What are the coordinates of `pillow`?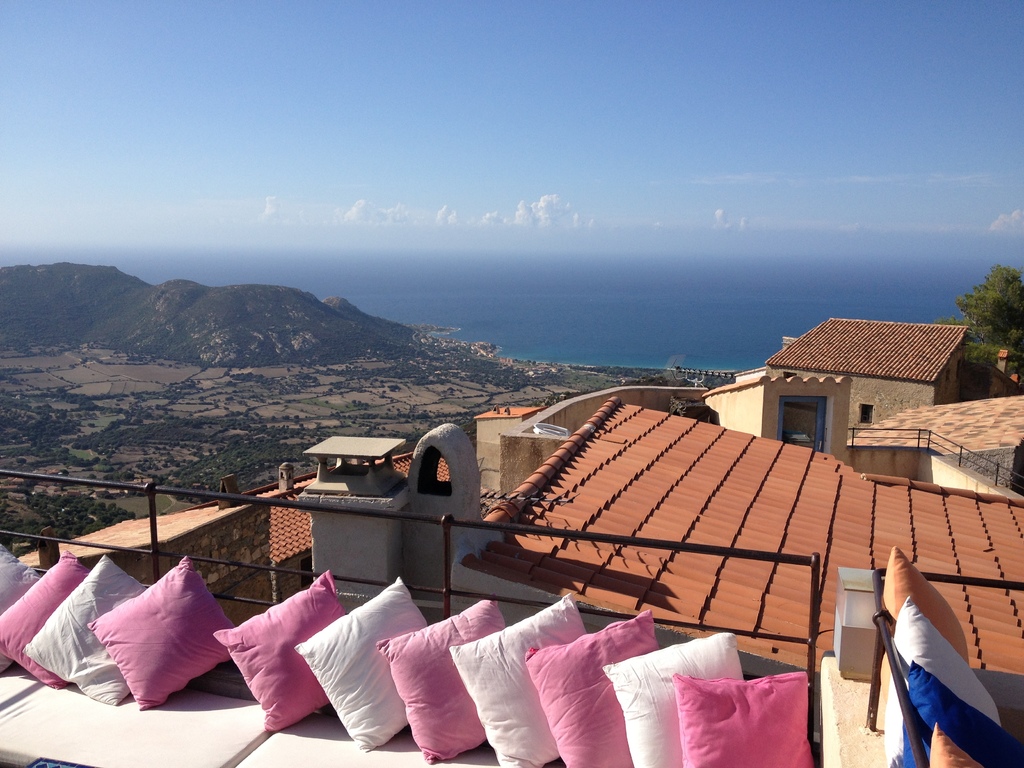
[x1=0, y1=550, x2=84, y2=696].
